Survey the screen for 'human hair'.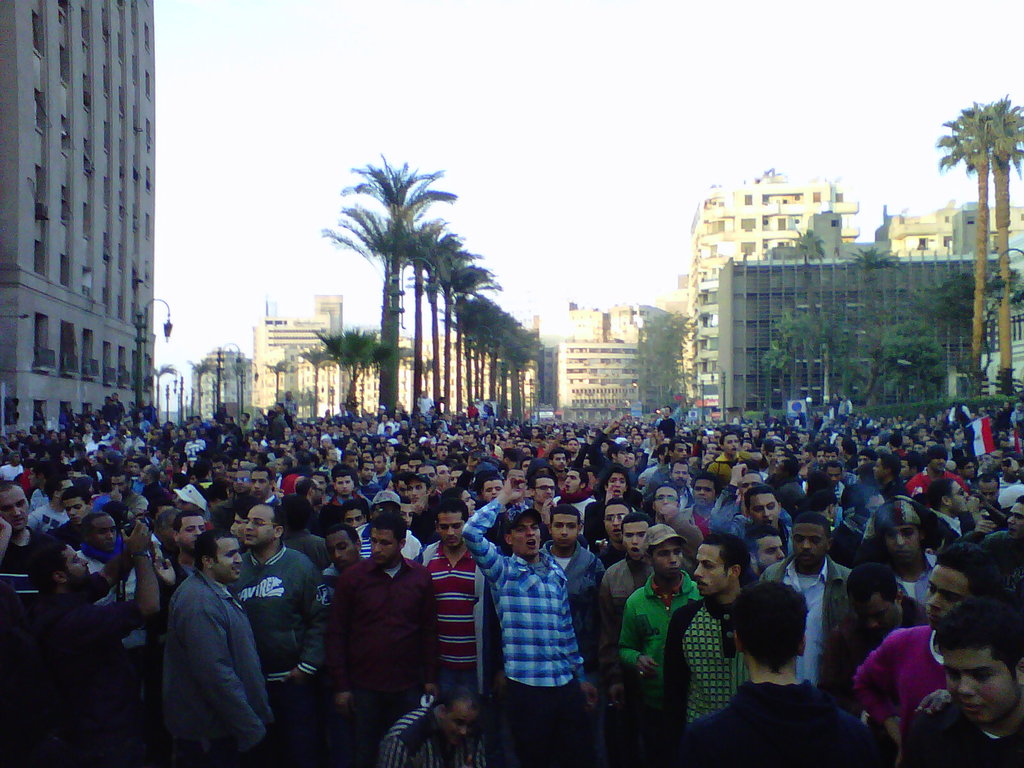
Survey found: bbox(549, 501, 584, 532).
